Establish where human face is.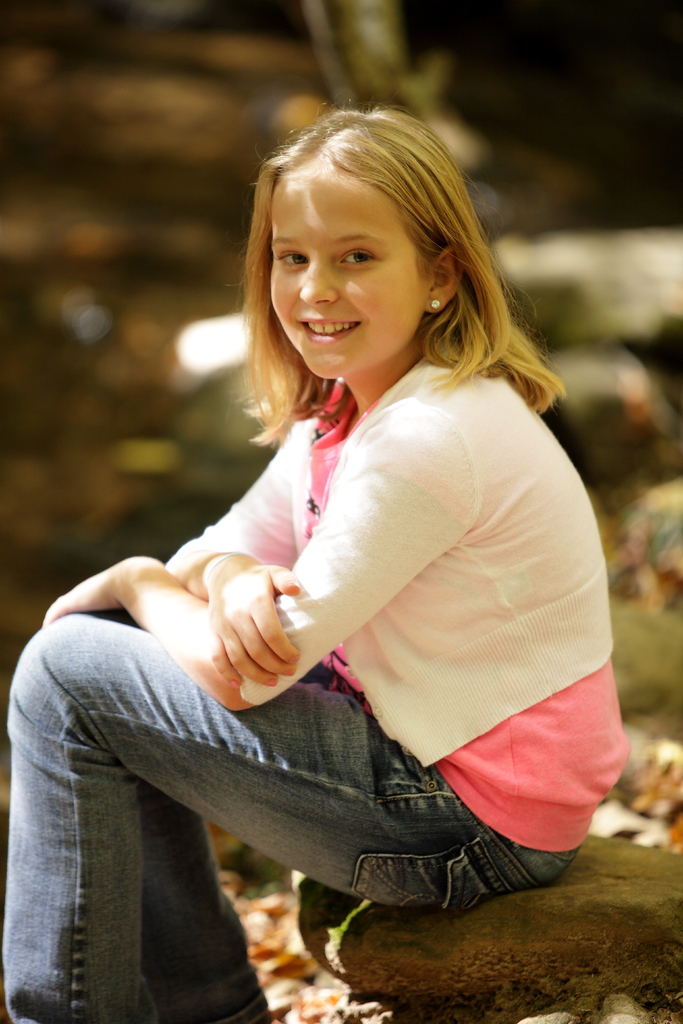
Established at (265, 166, 447, 381).
